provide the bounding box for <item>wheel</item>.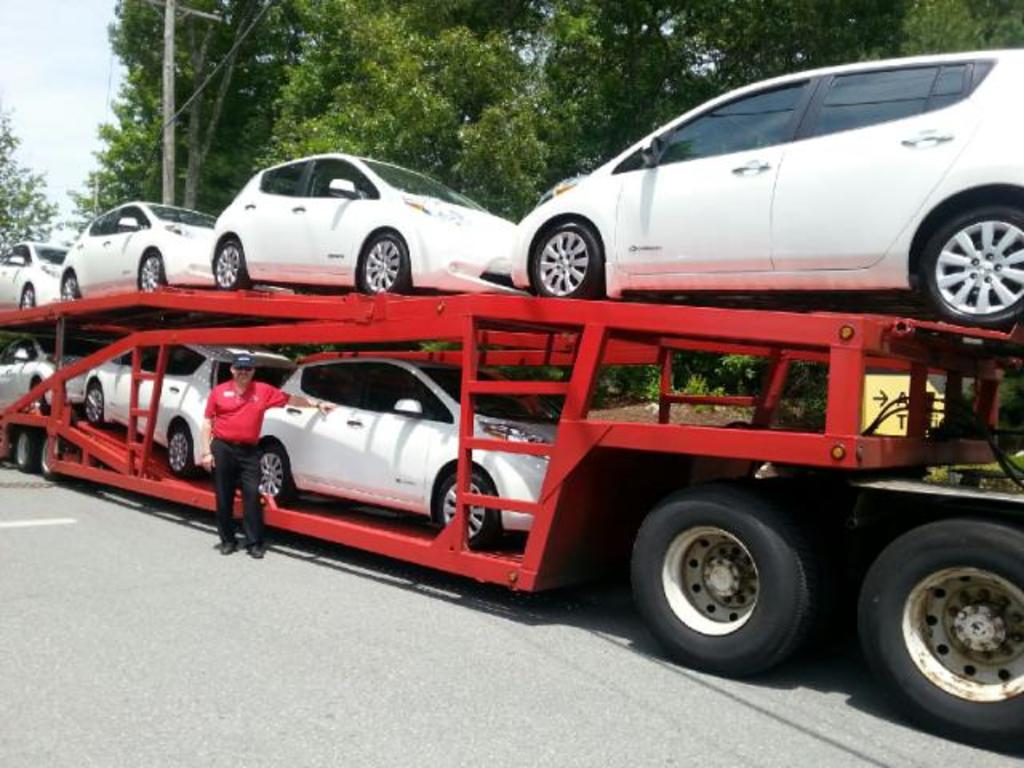
region(218, 238, 243, 293).
